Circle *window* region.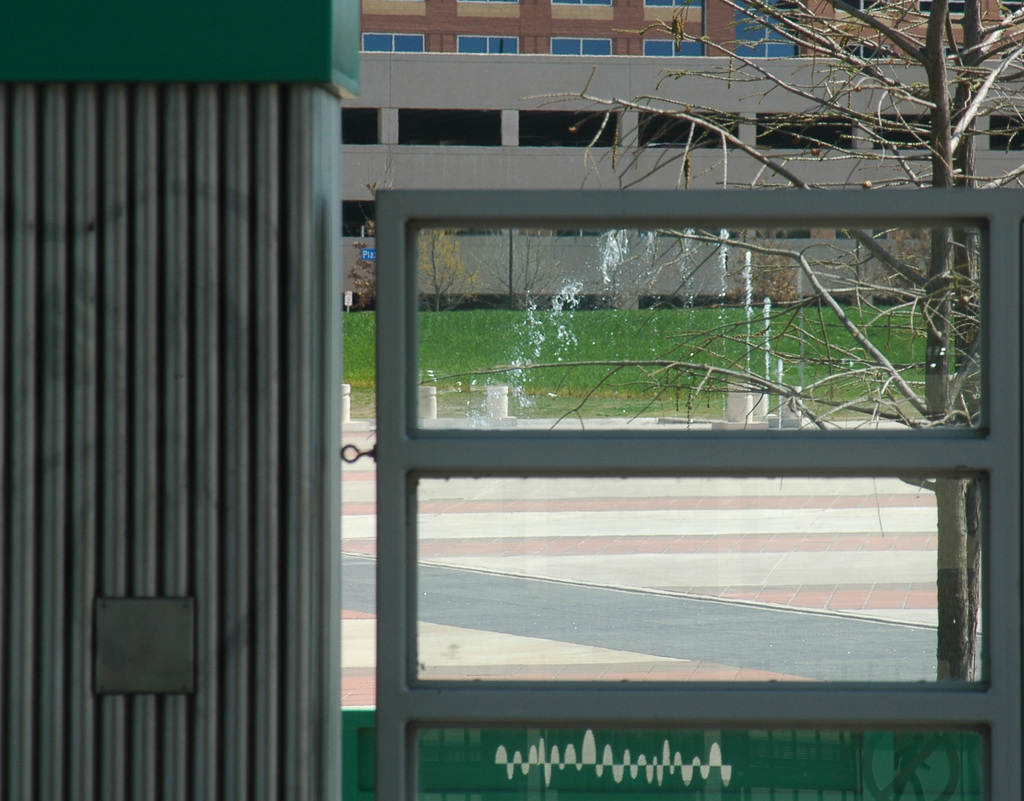
Region: bbox=[360, 34, 425, 48].
